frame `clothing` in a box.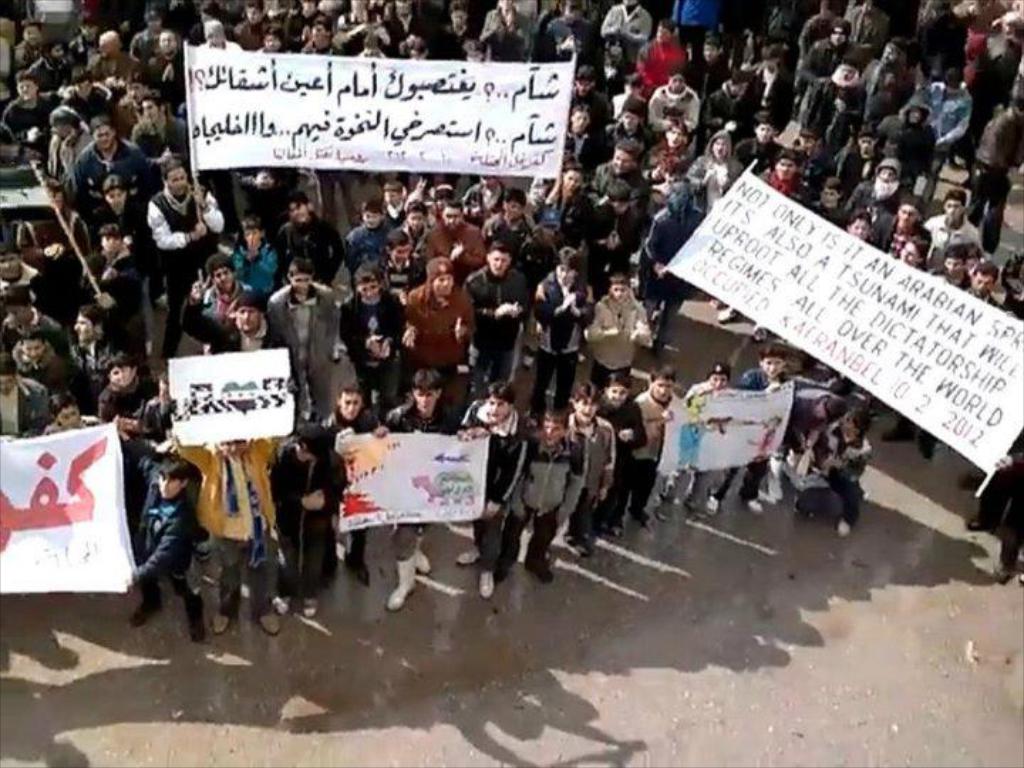
[x1=225, y1=321, x2=276, y2=354].
